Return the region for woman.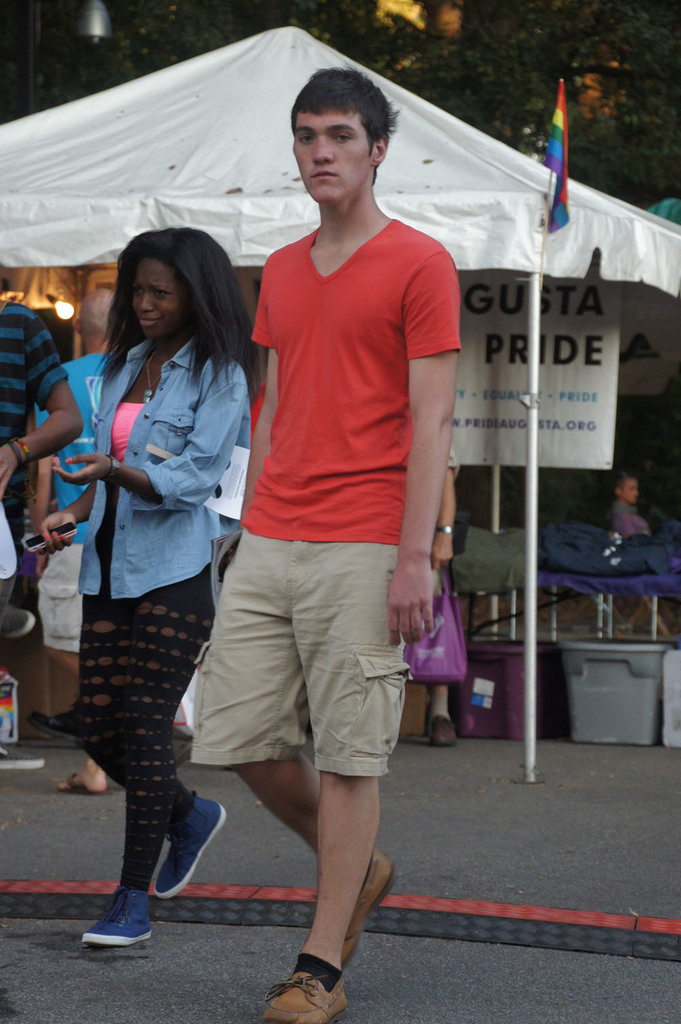
rect(34, 222, 255, 999).
